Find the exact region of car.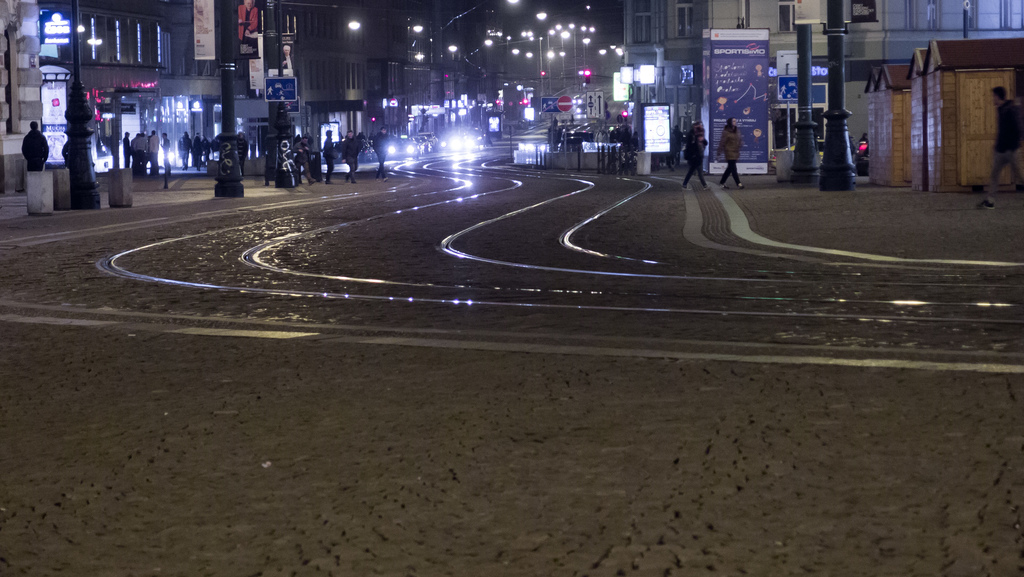
Exact region: pyautogui.locateOnScreen(385, 138, 415, 154).
